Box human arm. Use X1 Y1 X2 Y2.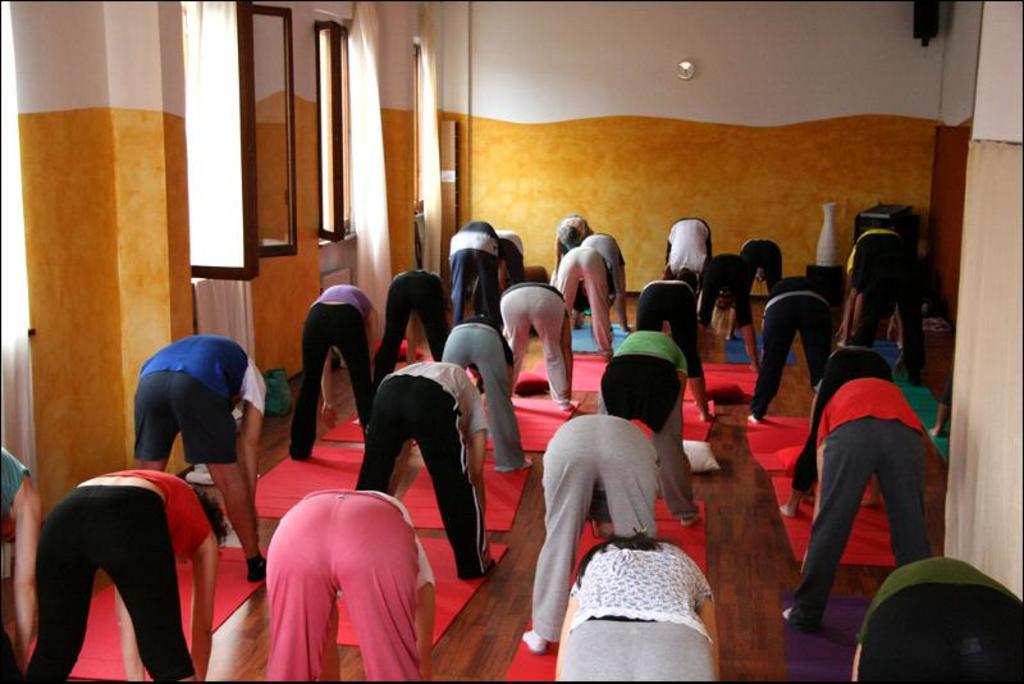
114 588 145 681.
